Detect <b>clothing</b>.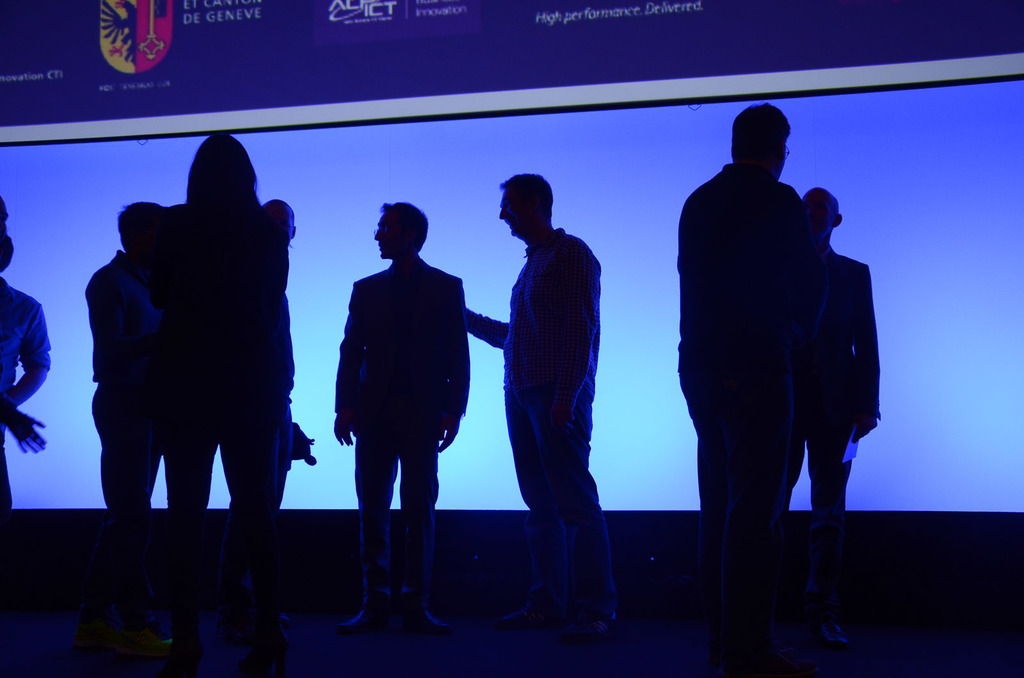
Detected at [x1=129, y1=202, x2=296, y2=622].
